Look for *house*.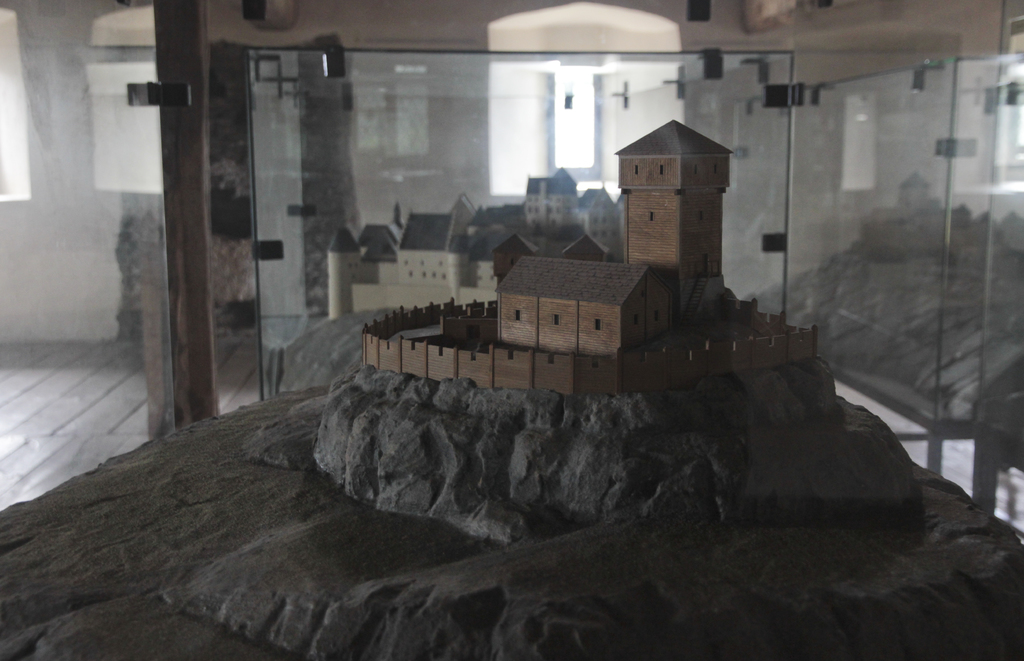
Found: left=0, top=0, right=1023, bottom=660.
